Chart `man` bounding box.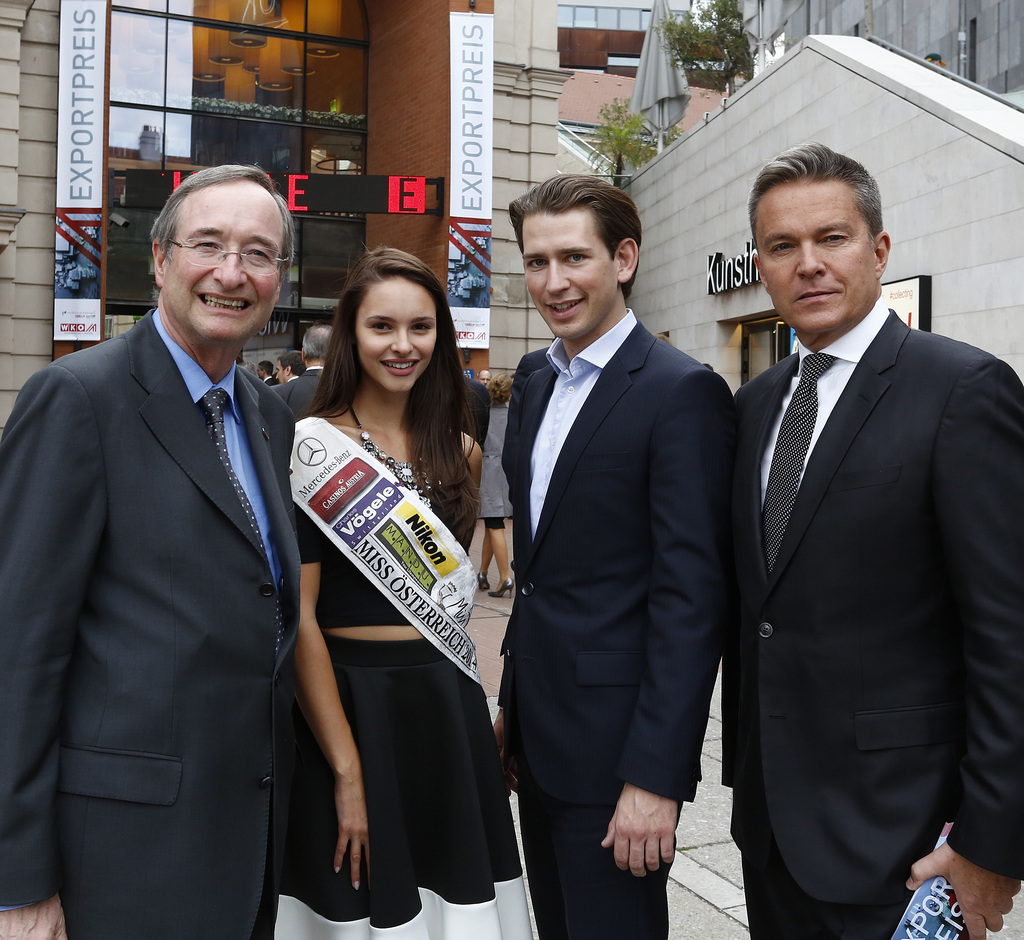
Charted: BBox(0, 163, 305, 938).
